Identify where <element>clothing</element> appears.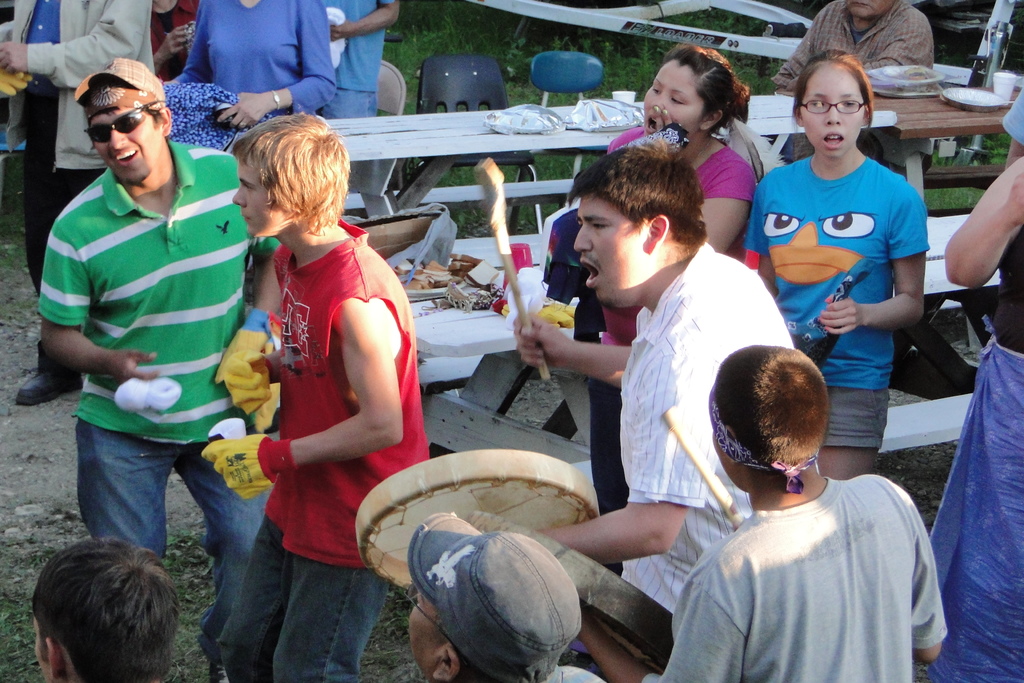
Appears at pyautogui.locateOnScreen(589, 125, 762, 568).
